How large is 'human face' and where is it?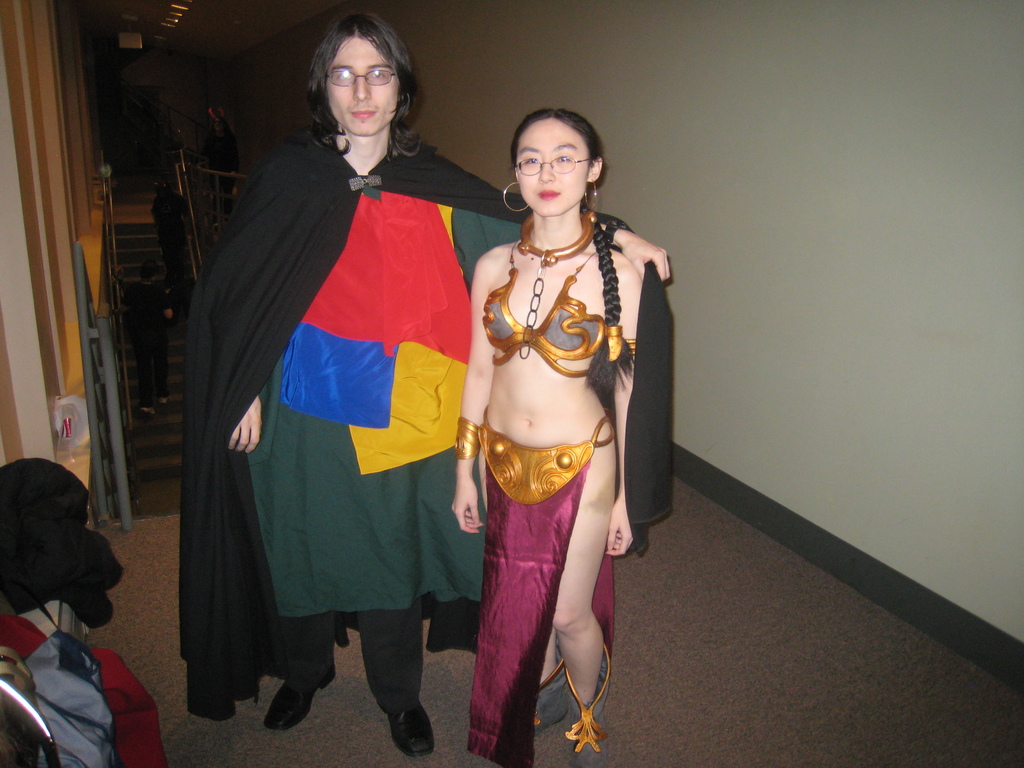
Bounding box: locate(513, 127, 589, 213).
